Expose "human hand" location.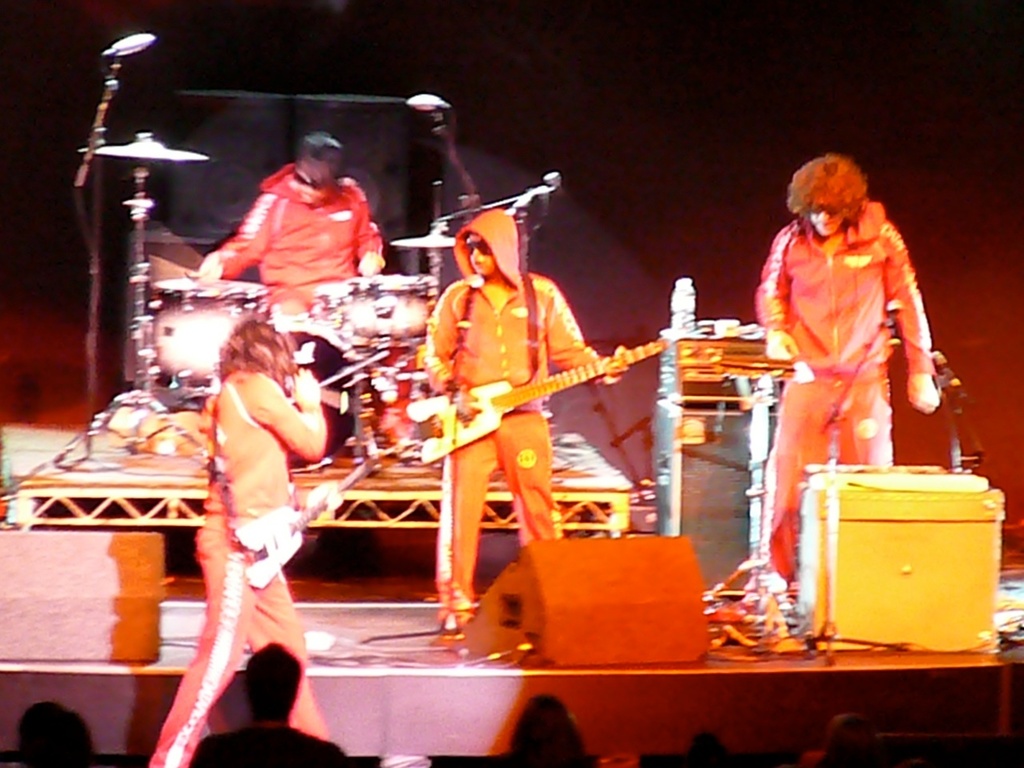
Exposed at left=306, top=480, right=344, bottom=516.
